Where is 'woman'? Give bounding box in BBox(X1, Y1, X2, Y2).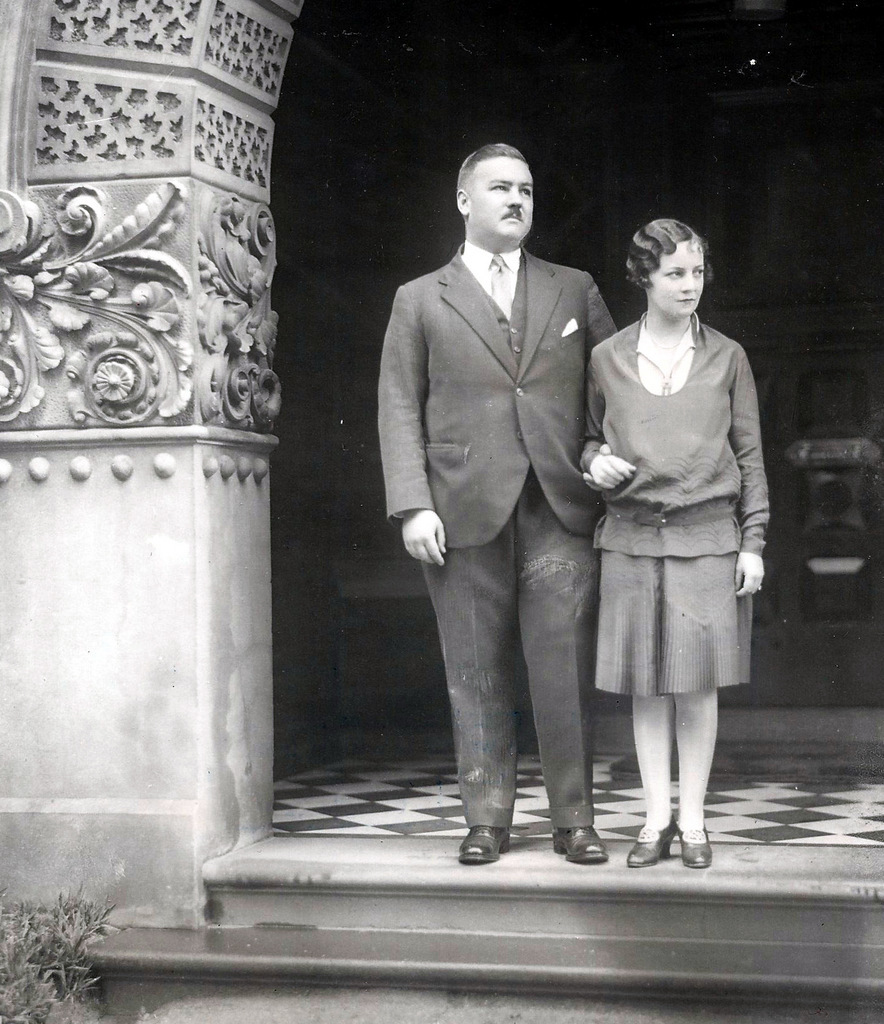
BBox(579, 212, 774, 866).
